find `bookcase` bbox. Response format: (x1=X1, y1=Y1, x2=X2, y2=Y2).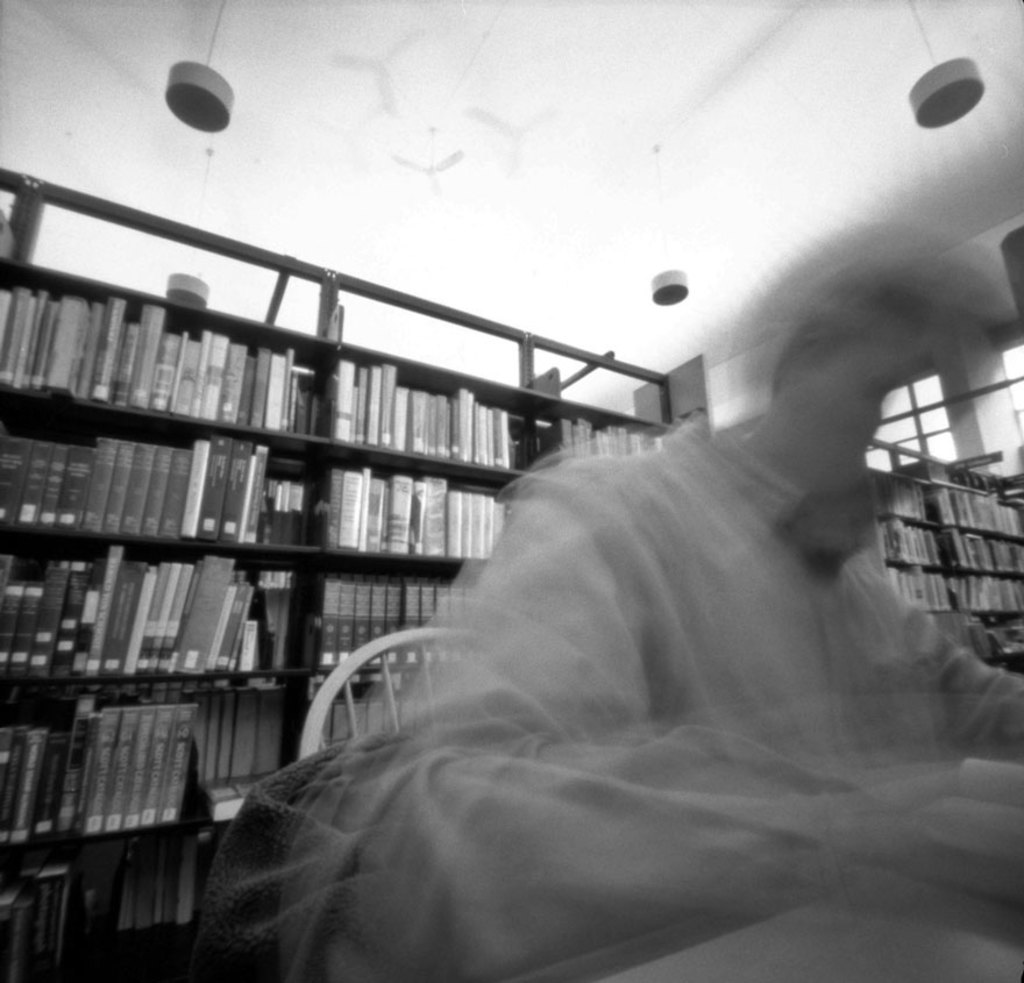
(x1=30, y1=192, x2=677, y2=728).
